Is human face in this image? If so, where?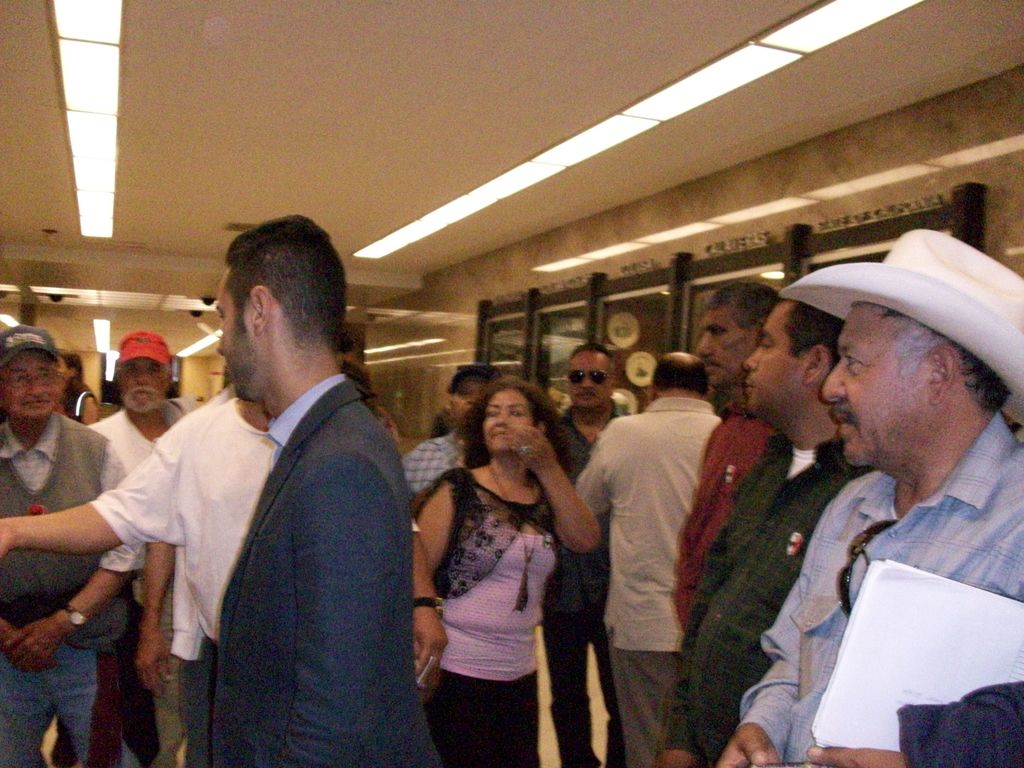
Yes, at locate(484, 390, 532, 460).
